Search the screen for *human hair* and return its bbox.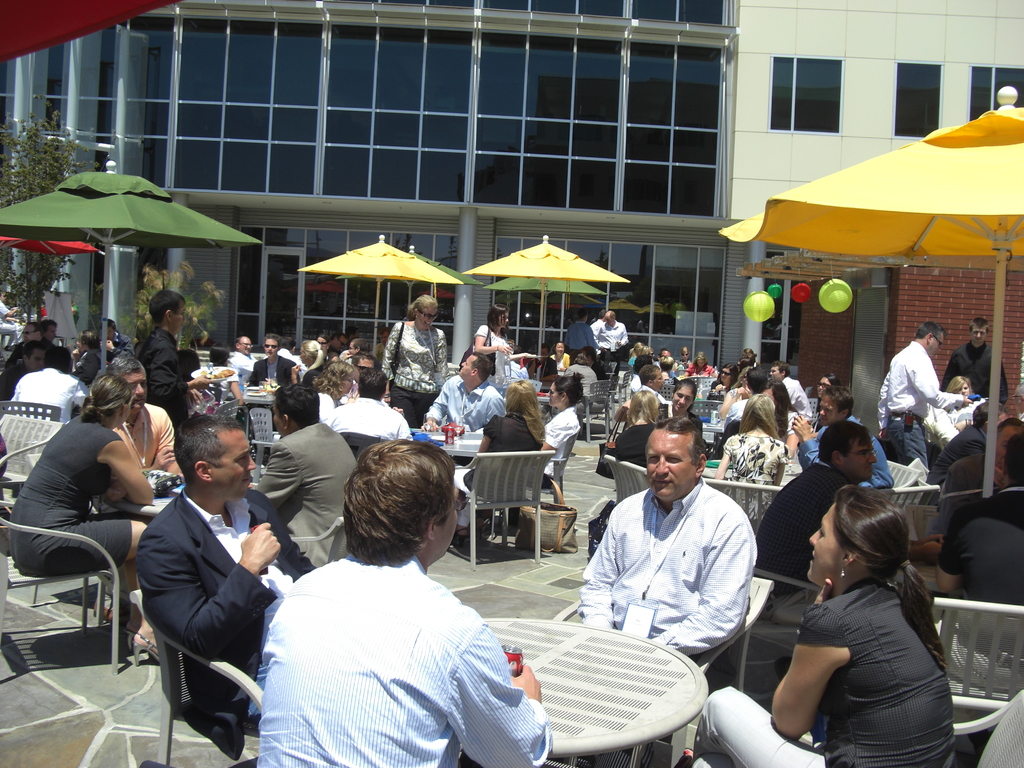
Found: 352/338/367/351.
